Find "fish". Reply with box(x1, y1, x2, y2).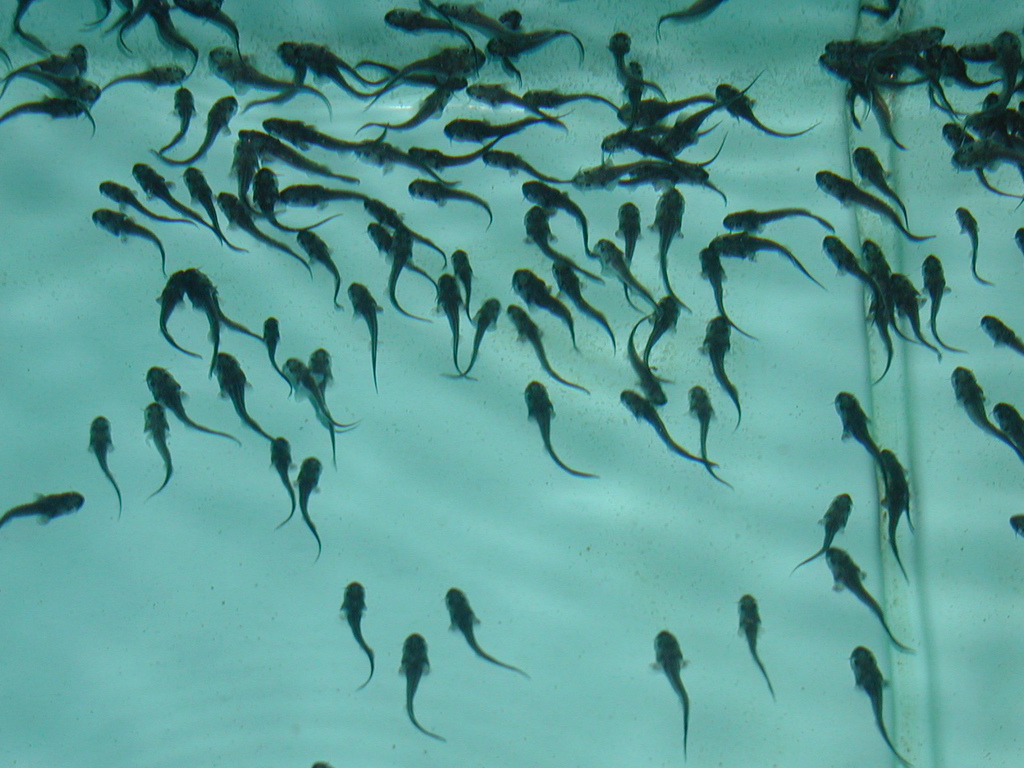
box(867, 294, 898, 383).
